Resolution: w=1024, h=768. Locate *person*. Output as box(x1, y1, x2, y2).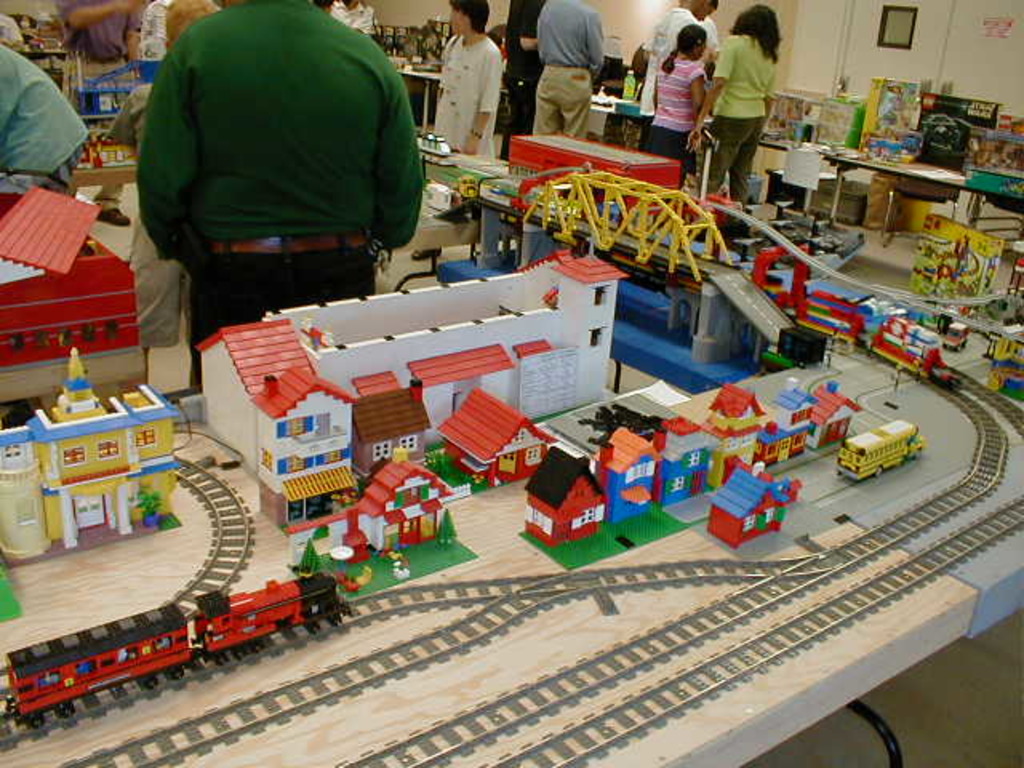
box(434, 0, 502, 162).
